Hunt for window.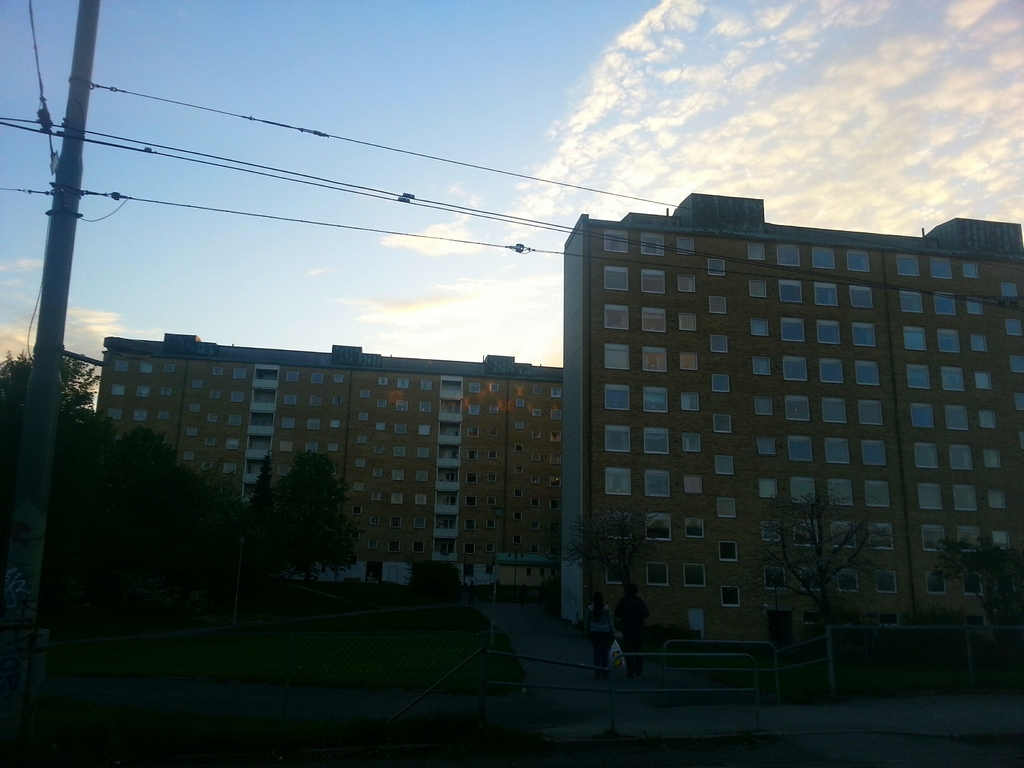
Hunted down at (x1=552, y1=499, x2=561, y2=508).
